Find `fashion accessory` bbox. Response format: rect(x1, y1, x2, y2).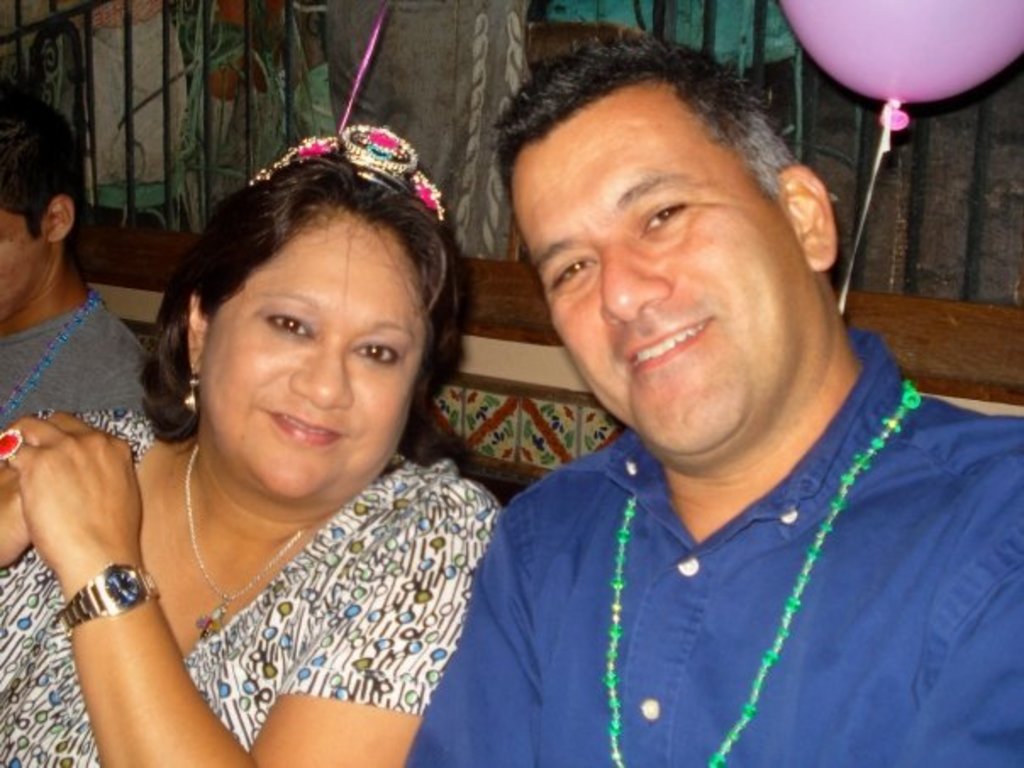
rect(248, 119, 439, 227).
